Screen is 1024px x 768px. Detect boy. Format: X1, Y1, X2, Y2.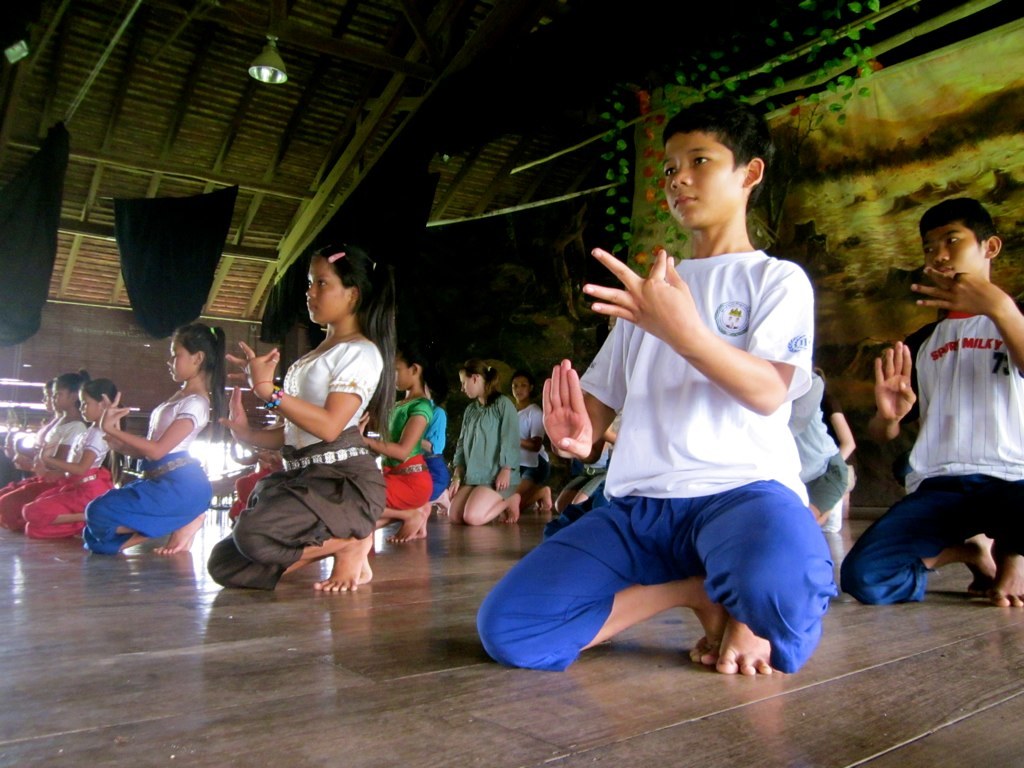
841, 191, 1023, 610.
